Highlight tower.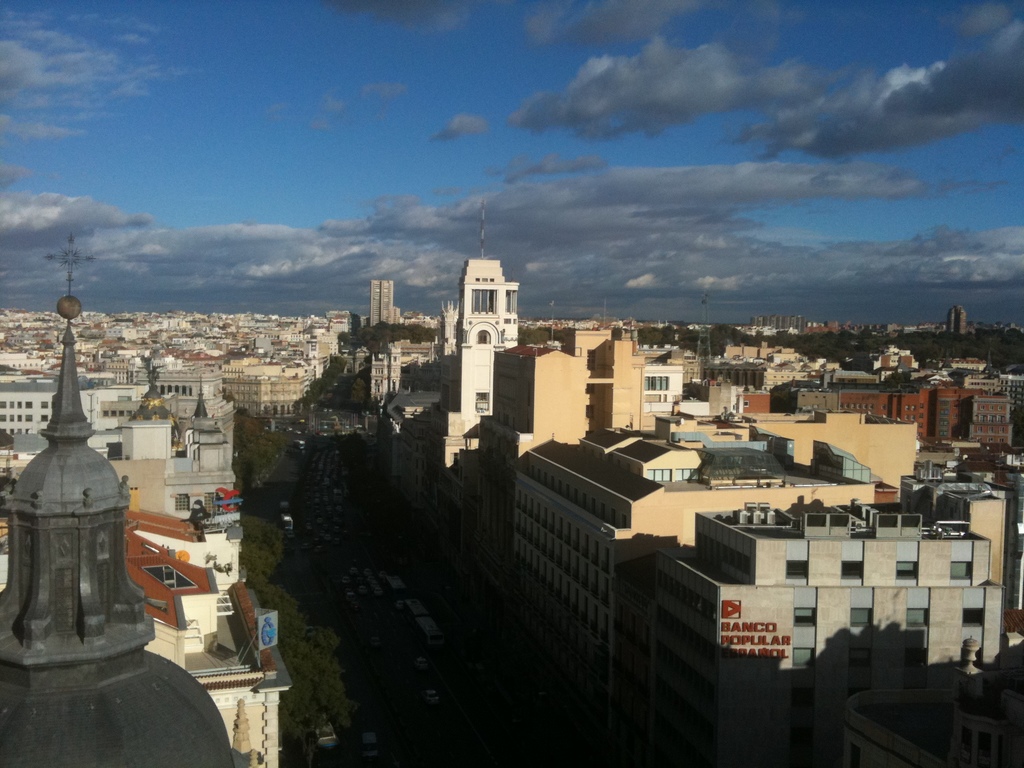
Highlighted region: Rect(442, 205, 519, 430).
